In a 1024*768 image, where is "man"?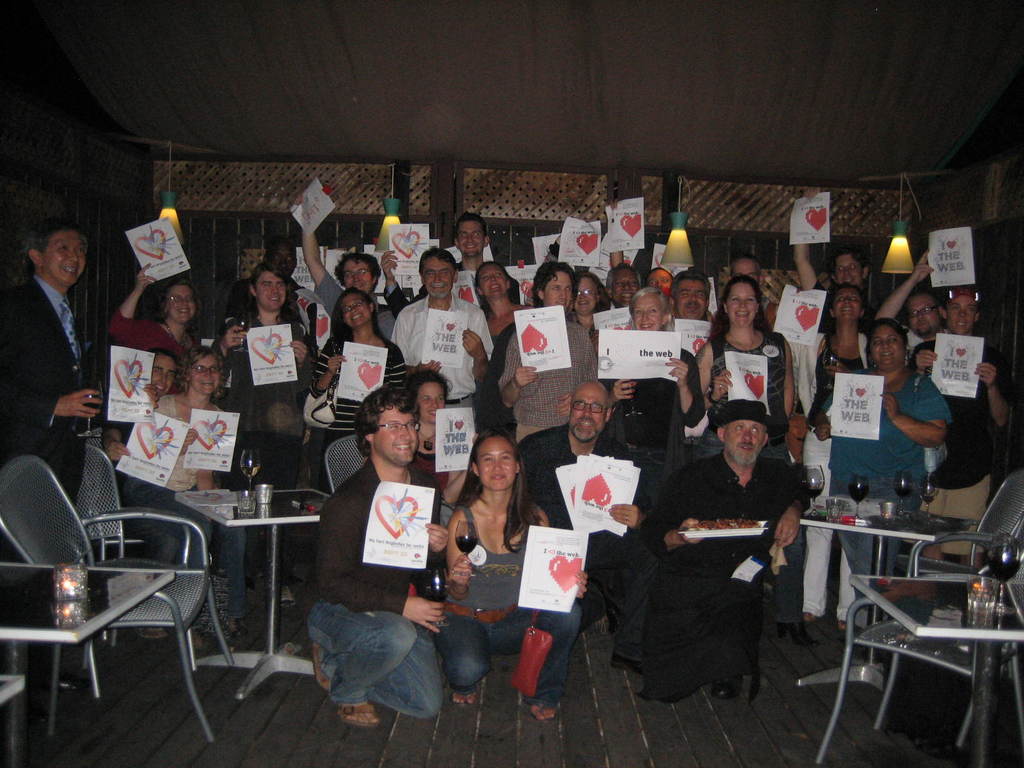
{"left": 793, "top": 188, "right": 872, "bottom": 336}.
